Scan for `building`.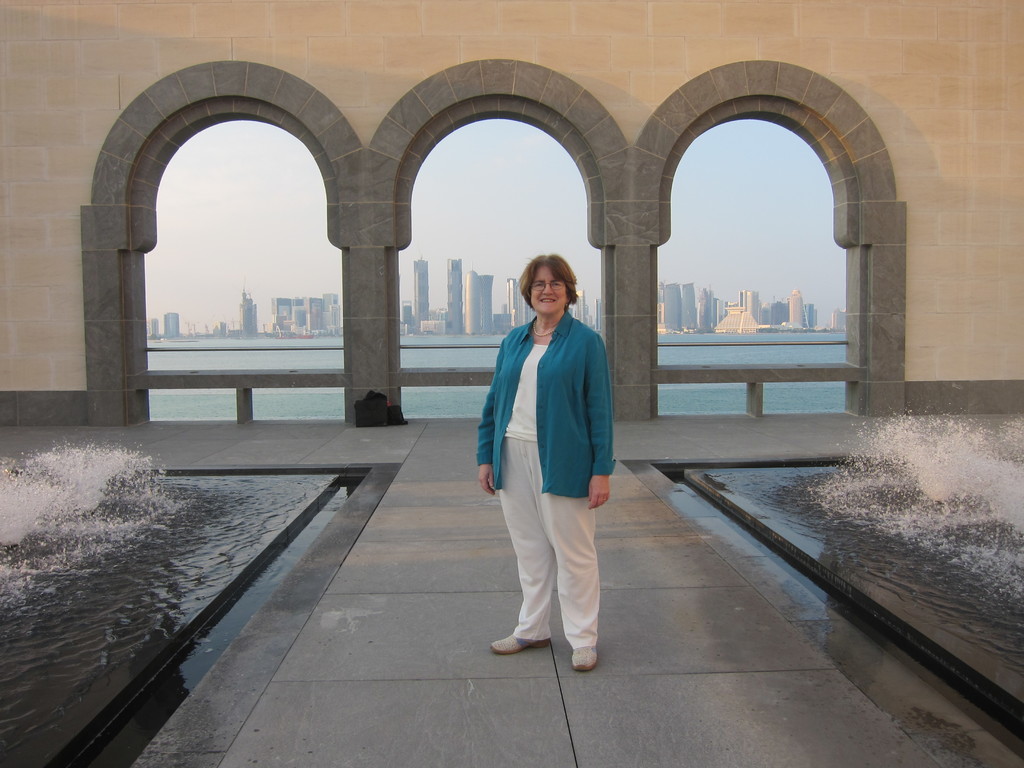
Scan result: [left=272, top=292, right=338, bottom=338].
